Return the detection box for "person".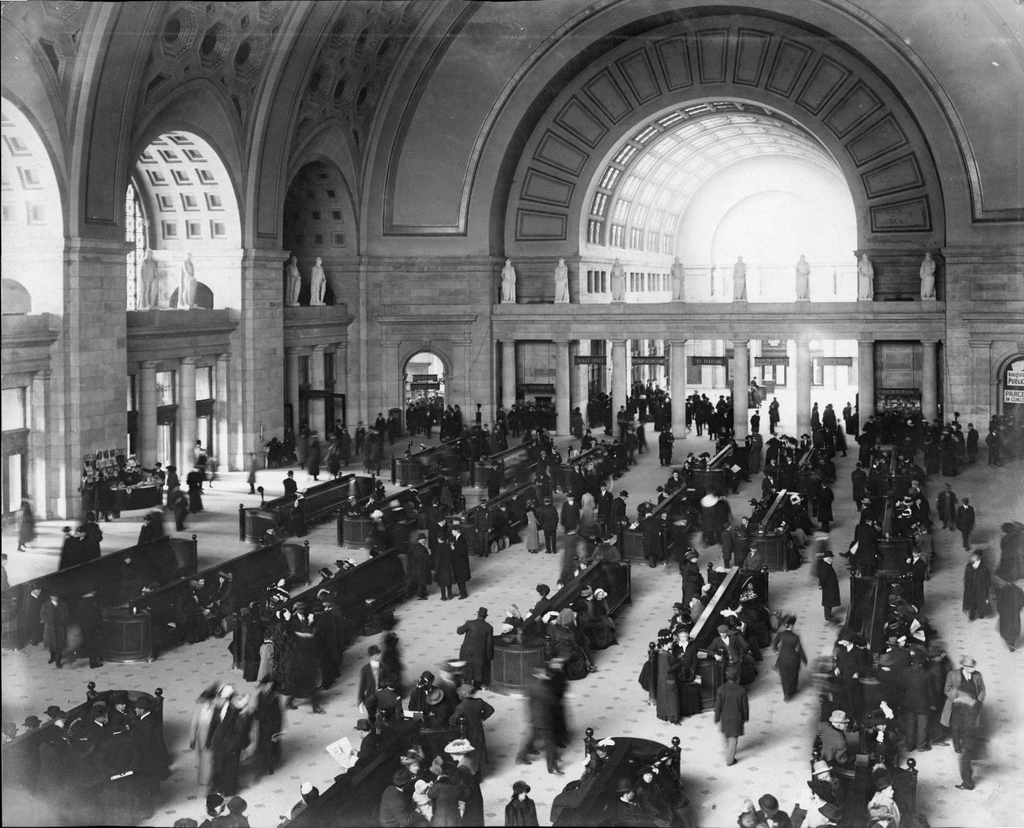
814:804:841:827.
